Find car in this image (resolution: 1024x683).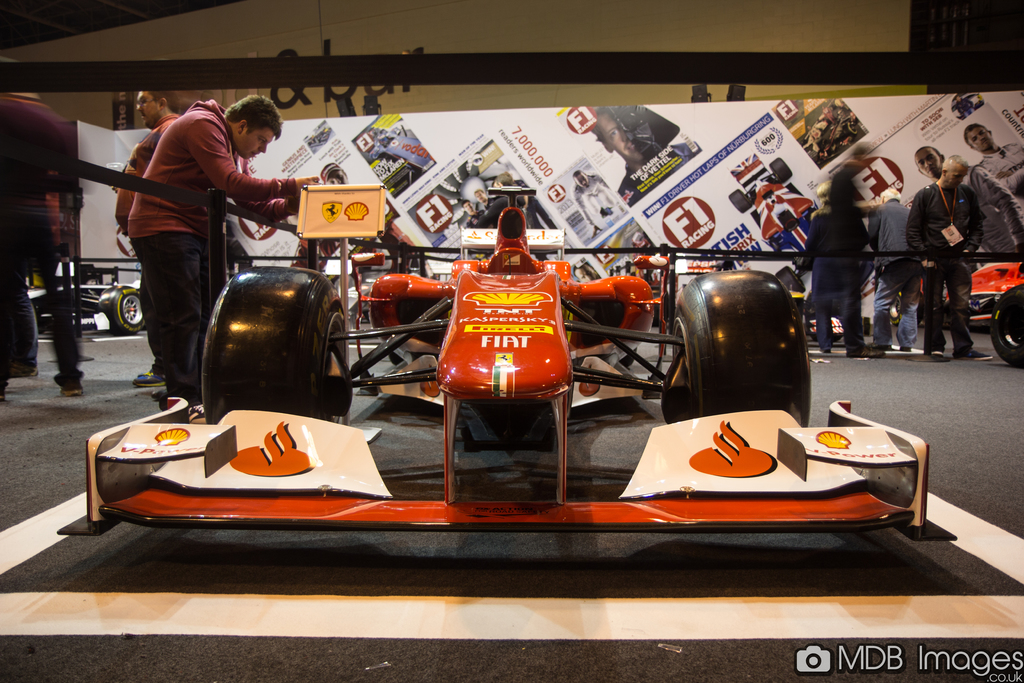
bbox(729, 153, 822, 288).
